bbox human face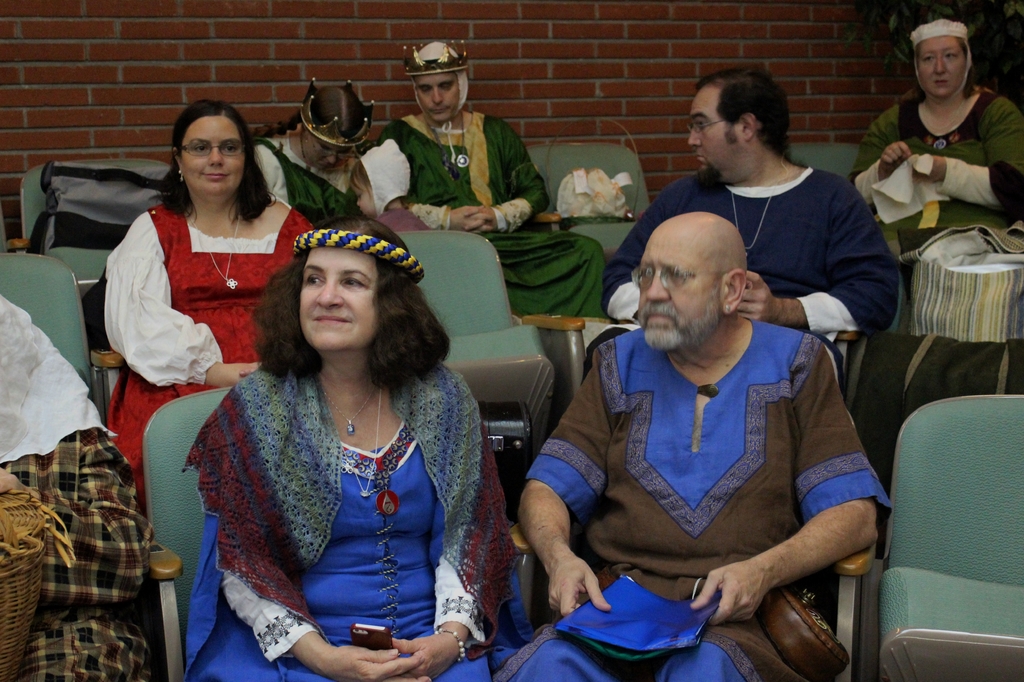
Rect(180, 117, 249, 198)
